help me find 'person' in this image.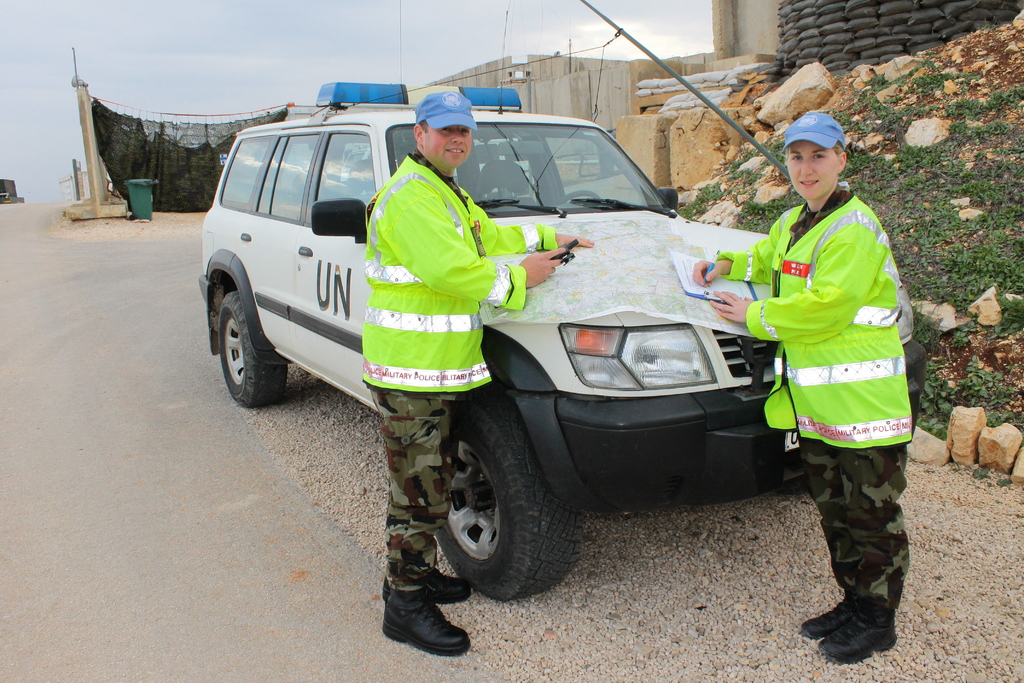
Found it: box=[745, 84, 925, 669].
